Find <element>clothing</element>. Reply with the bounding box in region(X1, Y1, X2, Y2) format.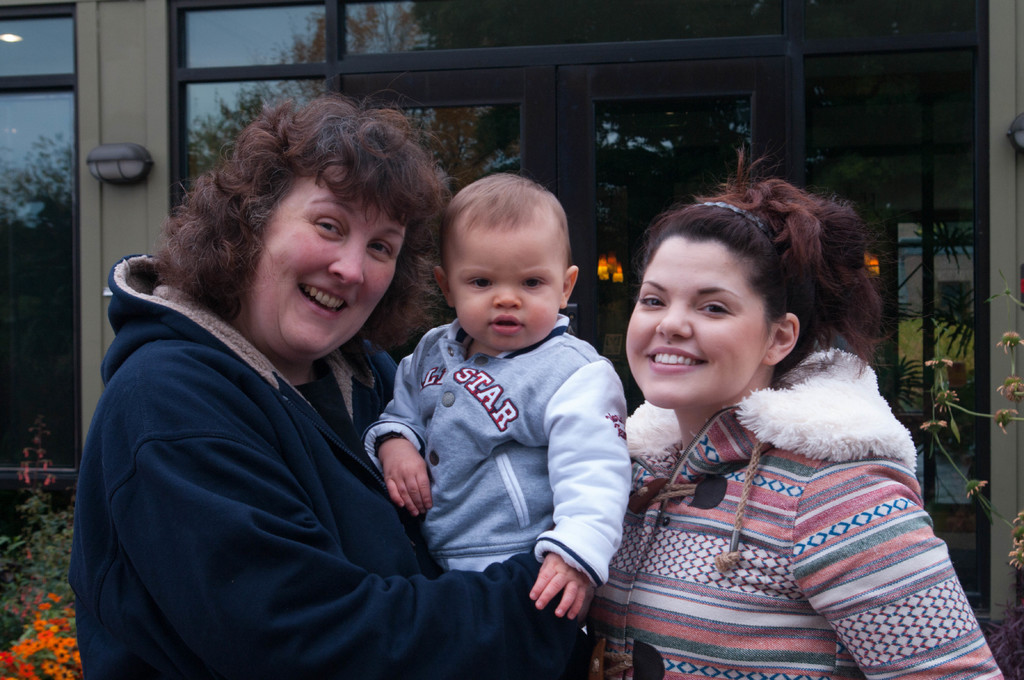
region(359, 311, 627, 582).
